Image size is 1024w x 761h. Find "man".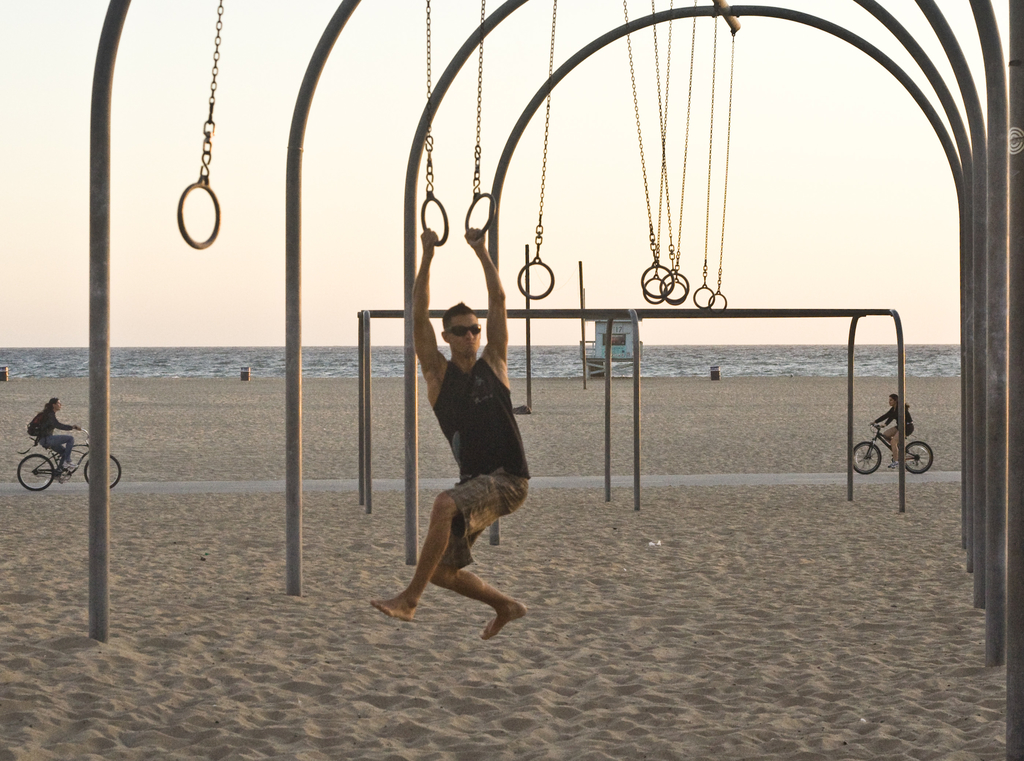
region(384, 271, 549, 648).
